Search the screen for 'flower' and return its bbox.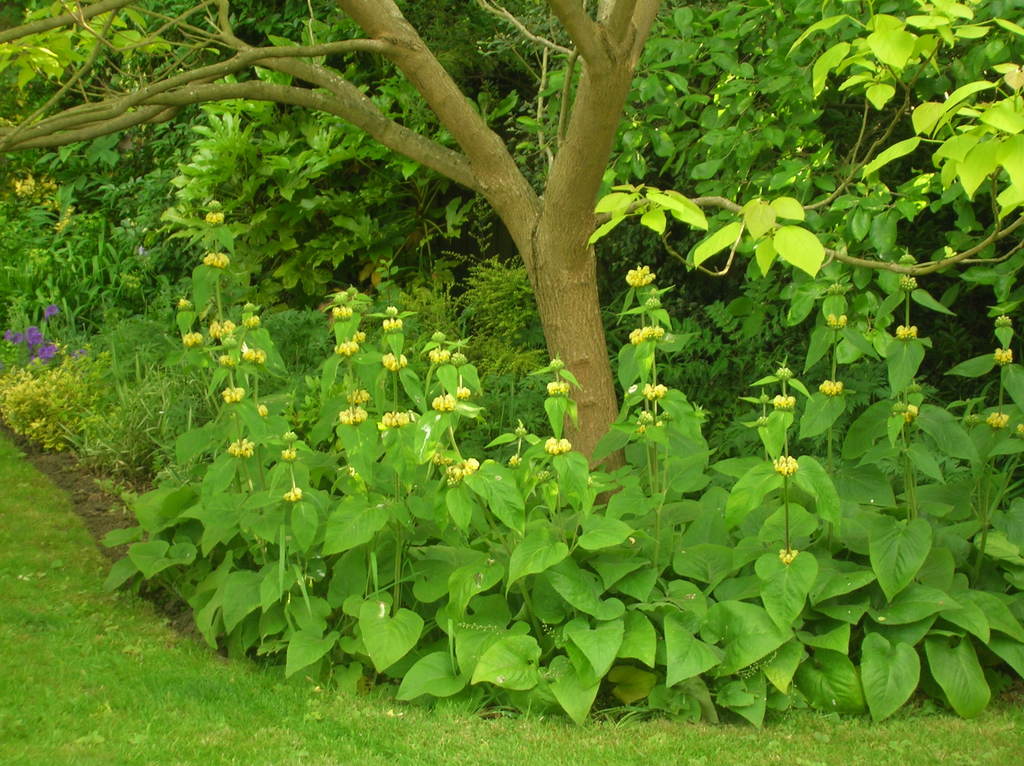
Found: x1=508 y1=456 x2=527 y2=468.
